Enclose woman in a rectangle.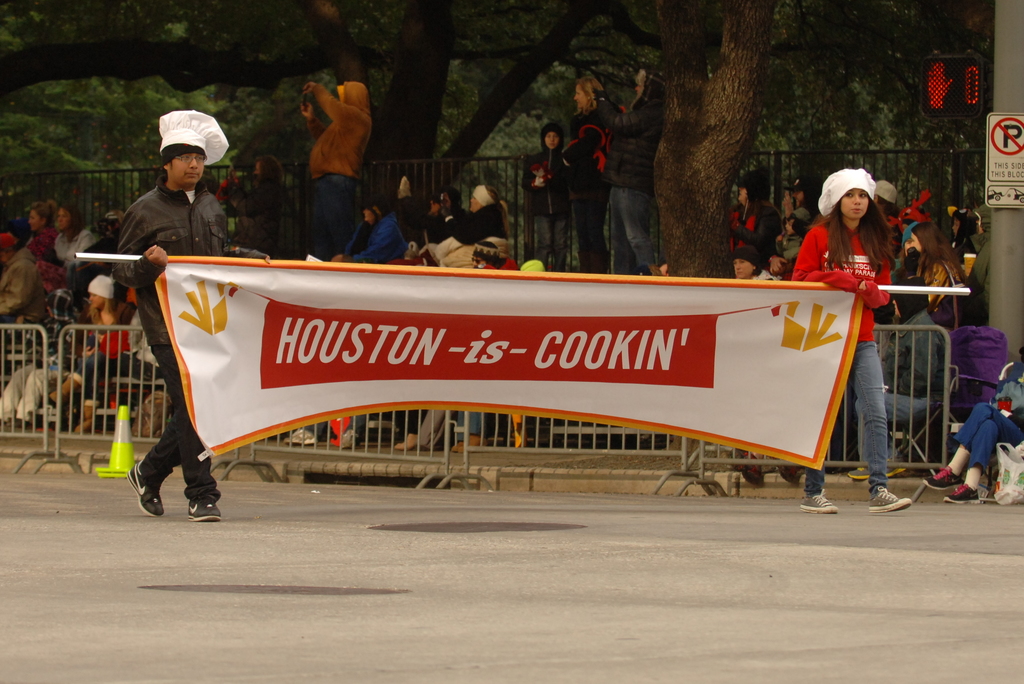
bbox(565, 76, 611, 275).
